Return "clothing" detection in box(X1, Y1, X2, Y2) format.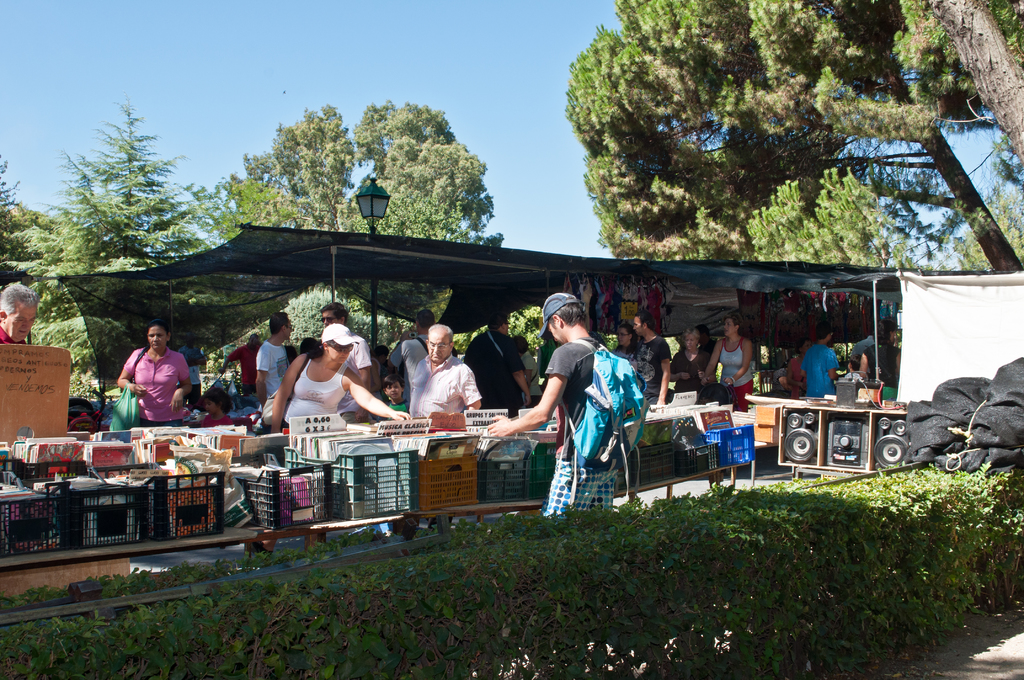
box(545, 317, 650, 521).
